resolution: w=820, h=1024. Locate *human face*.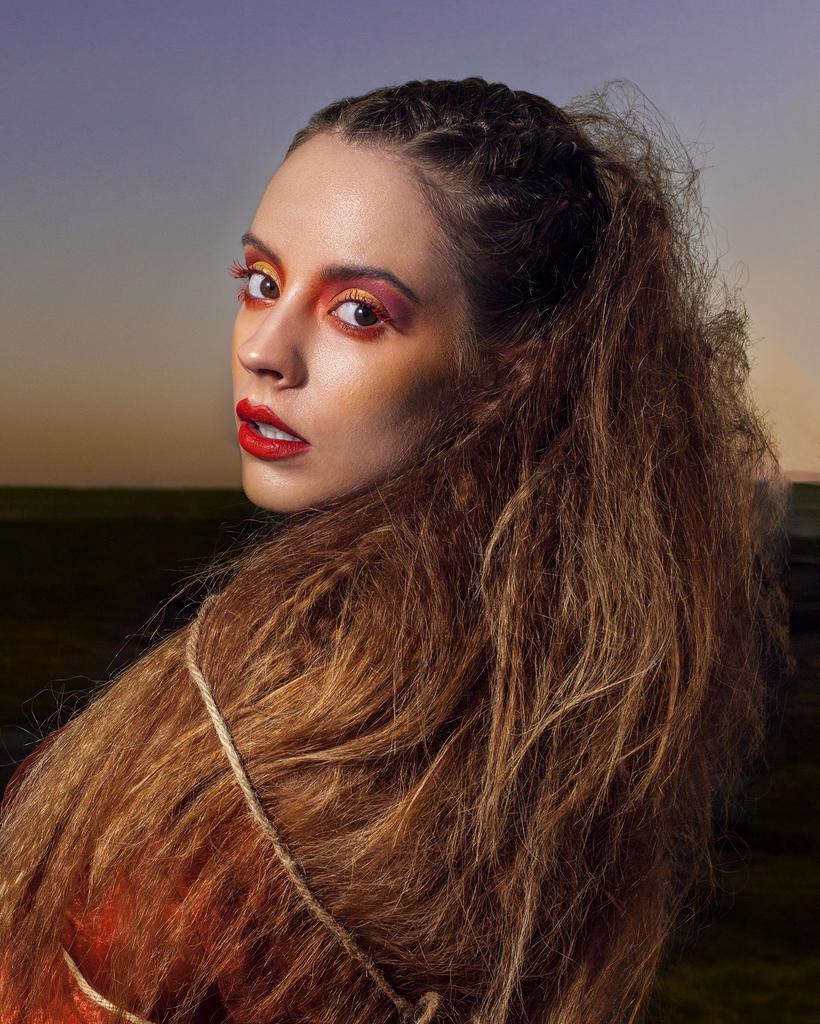
227,139,472,515.
